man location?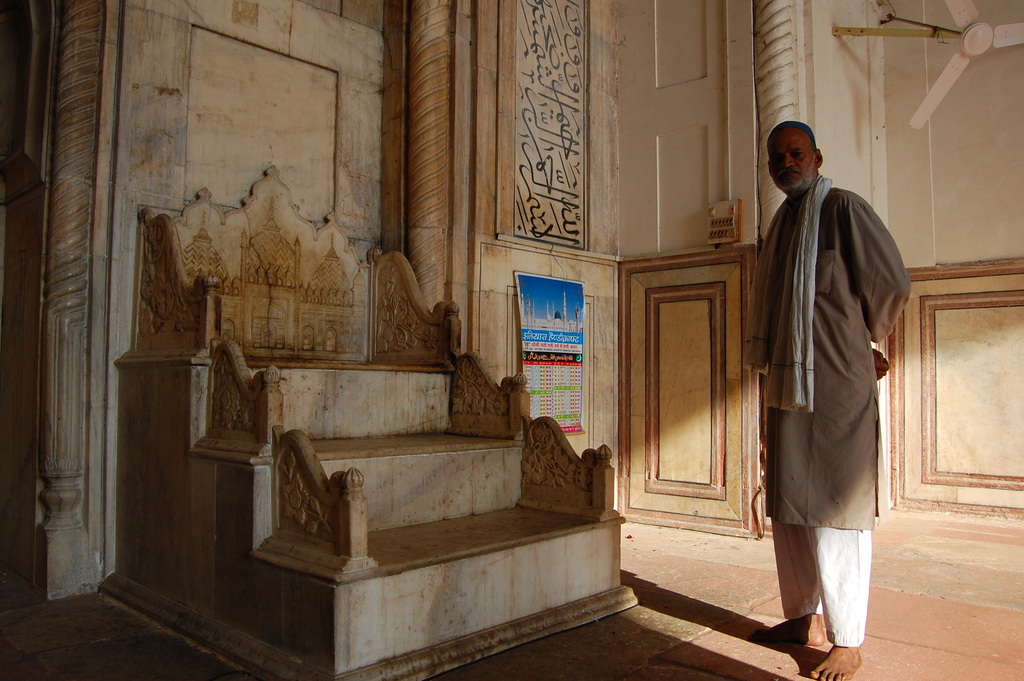
bbox(740, 119, 915, 680)
